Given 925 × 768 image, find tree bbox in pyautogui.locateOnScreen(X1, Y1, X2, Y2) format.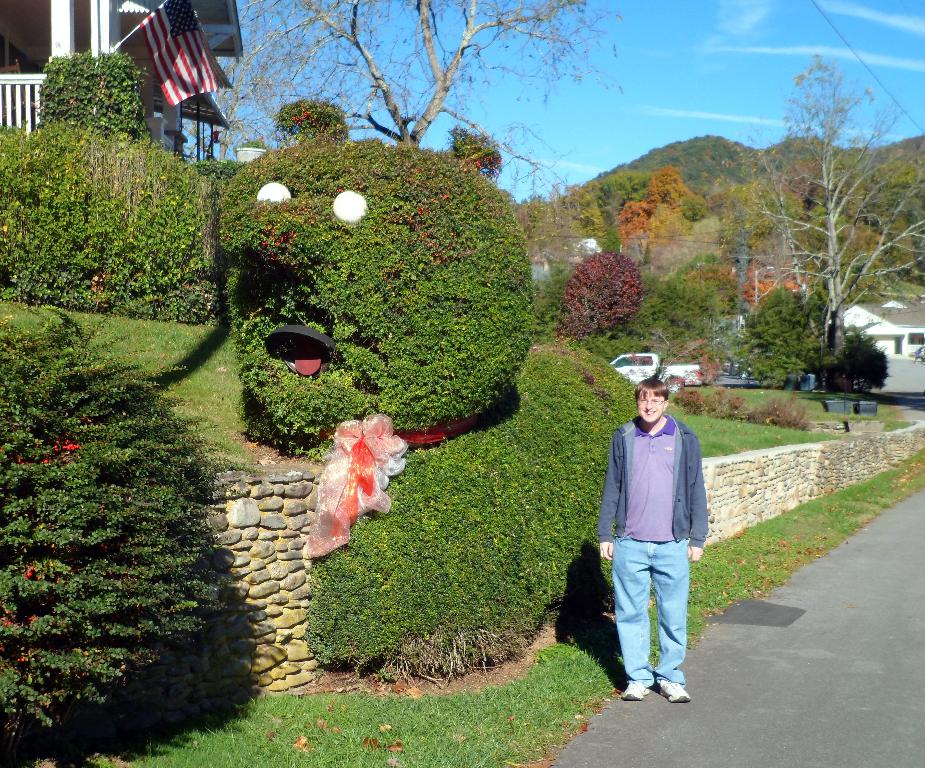
pyautogui.locateOnScreen(732, 50, 924, 363).
